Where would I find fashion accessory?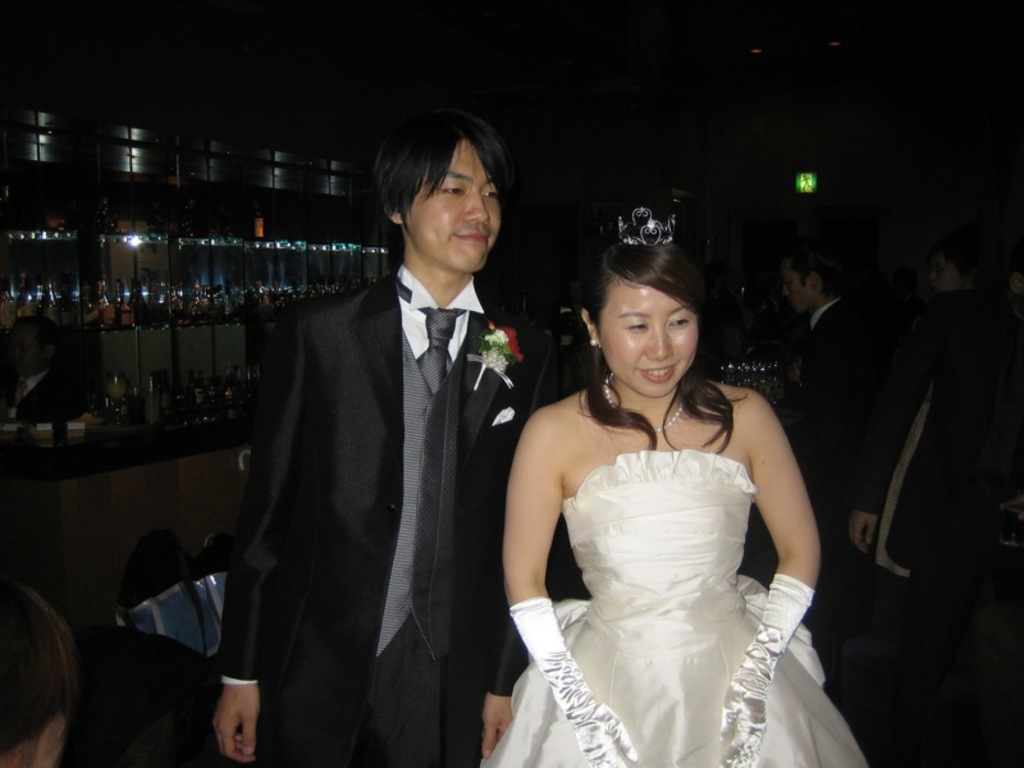
At x1=396, y1=275, x2=466, y2=397.
